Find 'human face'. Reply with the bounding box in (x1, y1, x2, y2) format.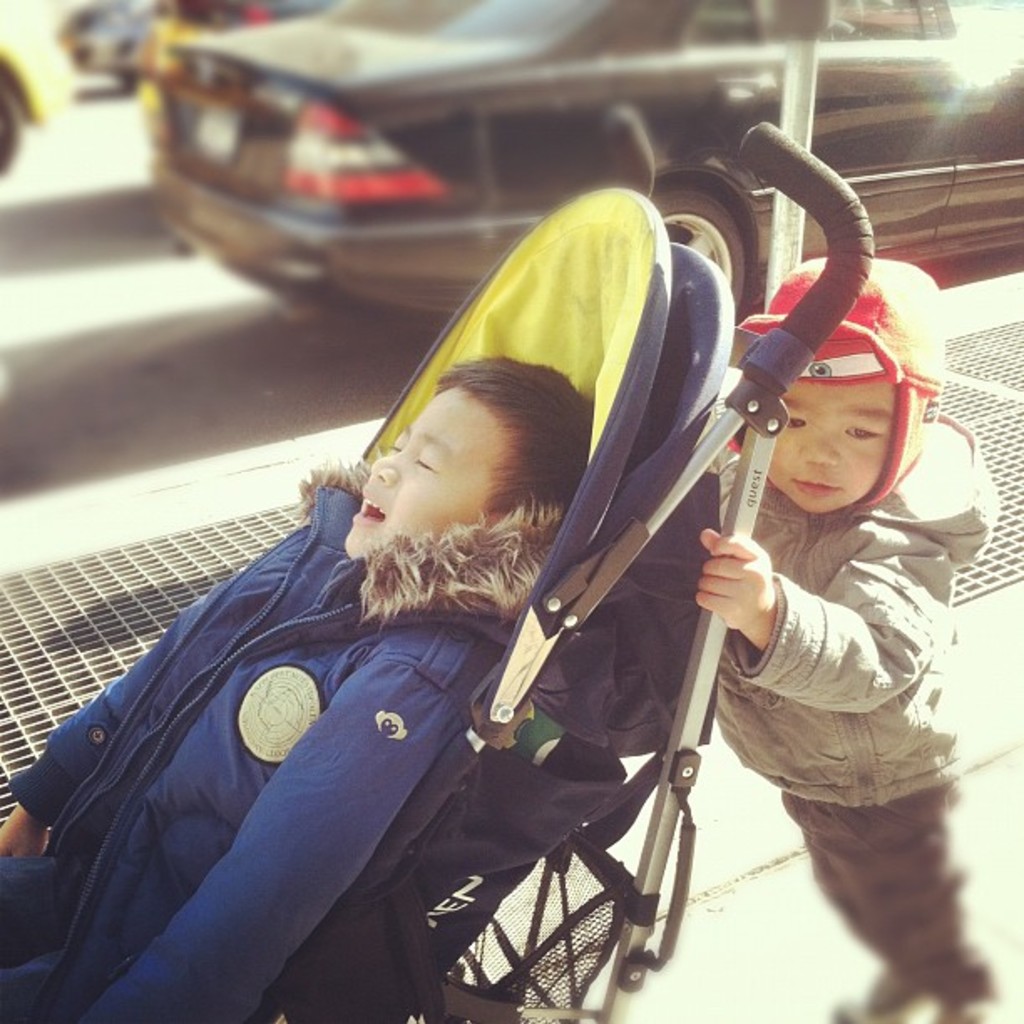
(760, 368, 902, 515).
